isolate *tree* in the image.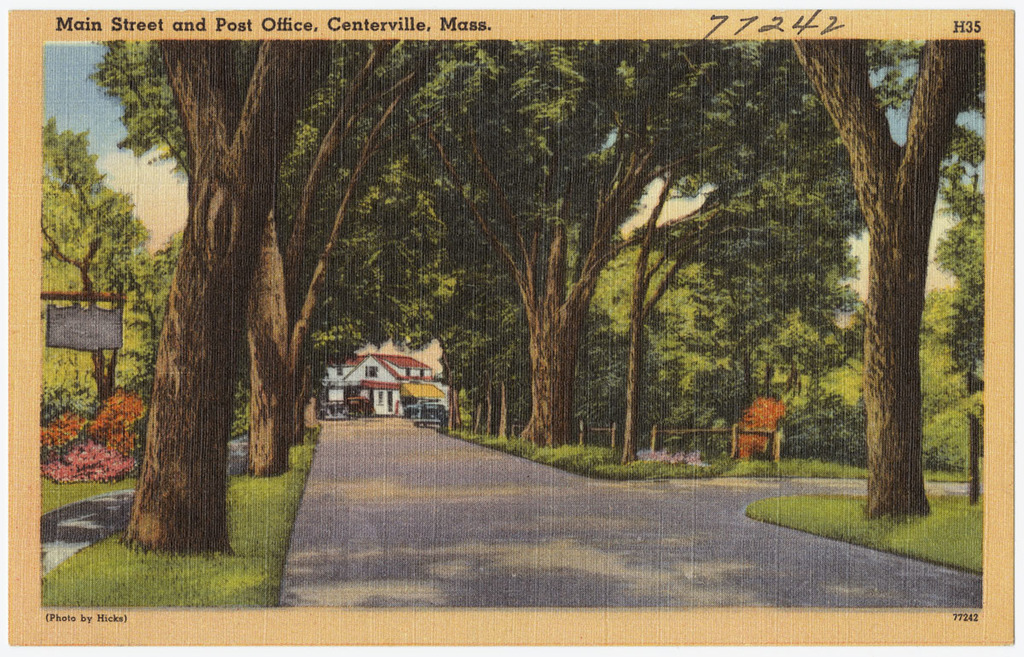
Isolated region: x1=804 y1=41 x2=982 y2=521.
